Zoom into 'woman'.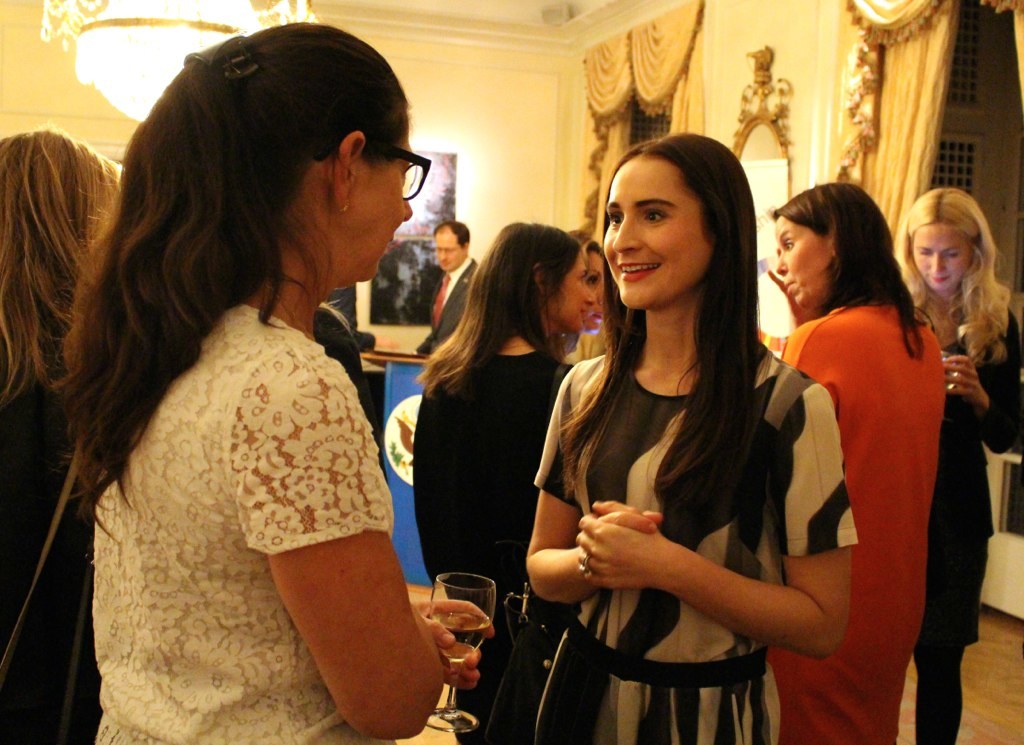
Zoom target: bbox(529, 133, 858, 744).
